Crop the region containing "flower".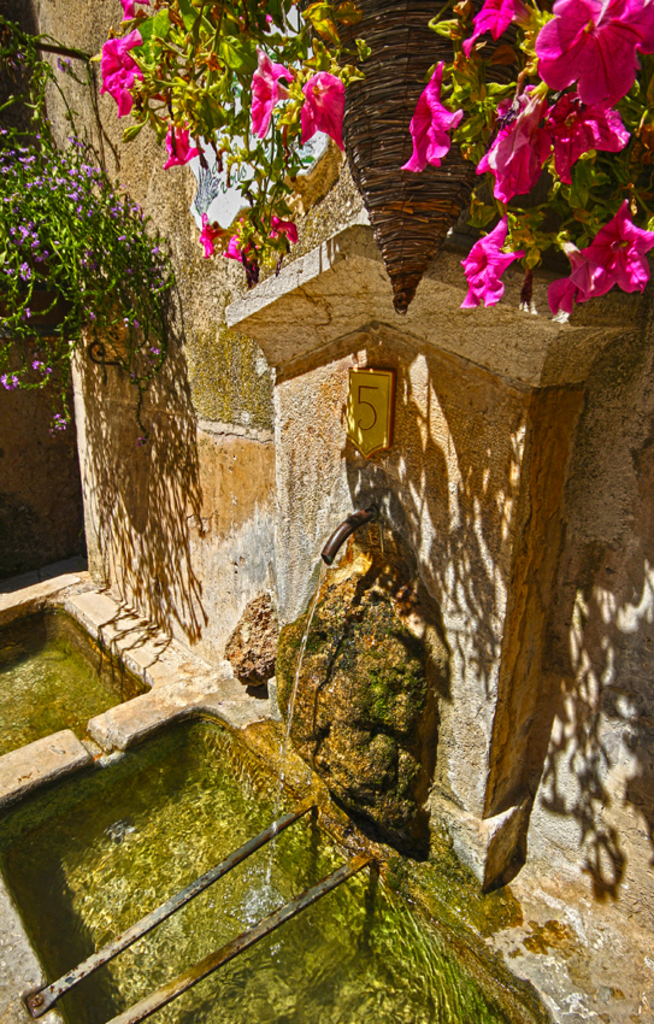
Crop region: crop(470, 92, 554, 204).
